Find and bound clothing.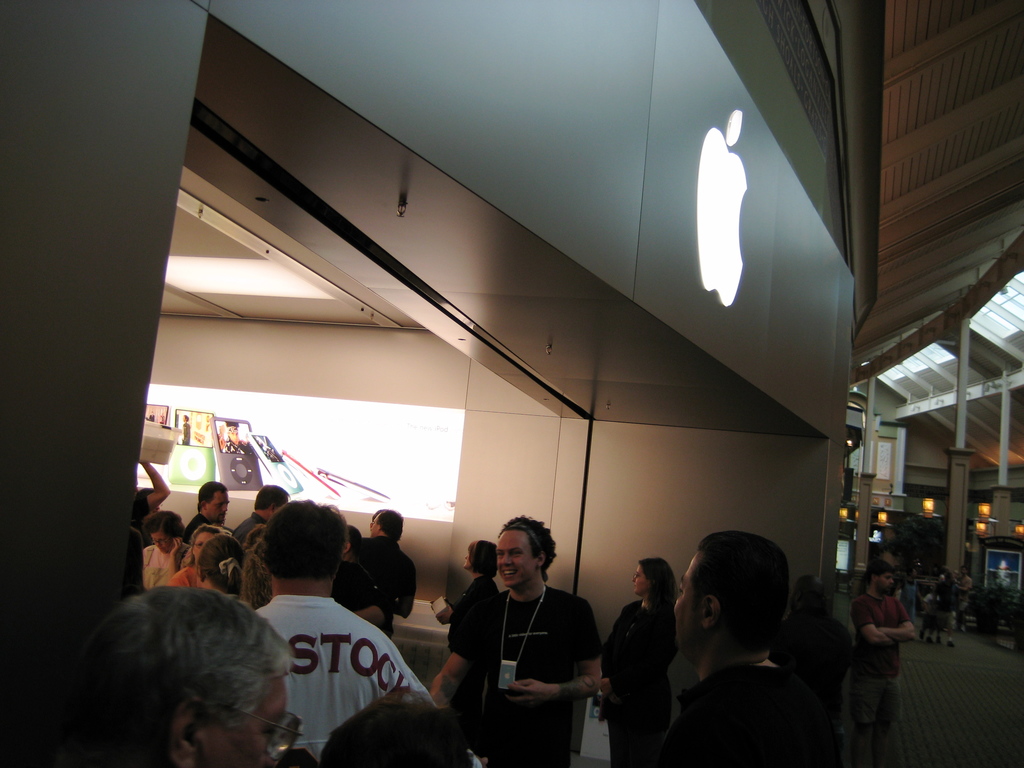
Bound: {"x1": 779, "y1": 611, "x2": 852, "y2": 716}.
